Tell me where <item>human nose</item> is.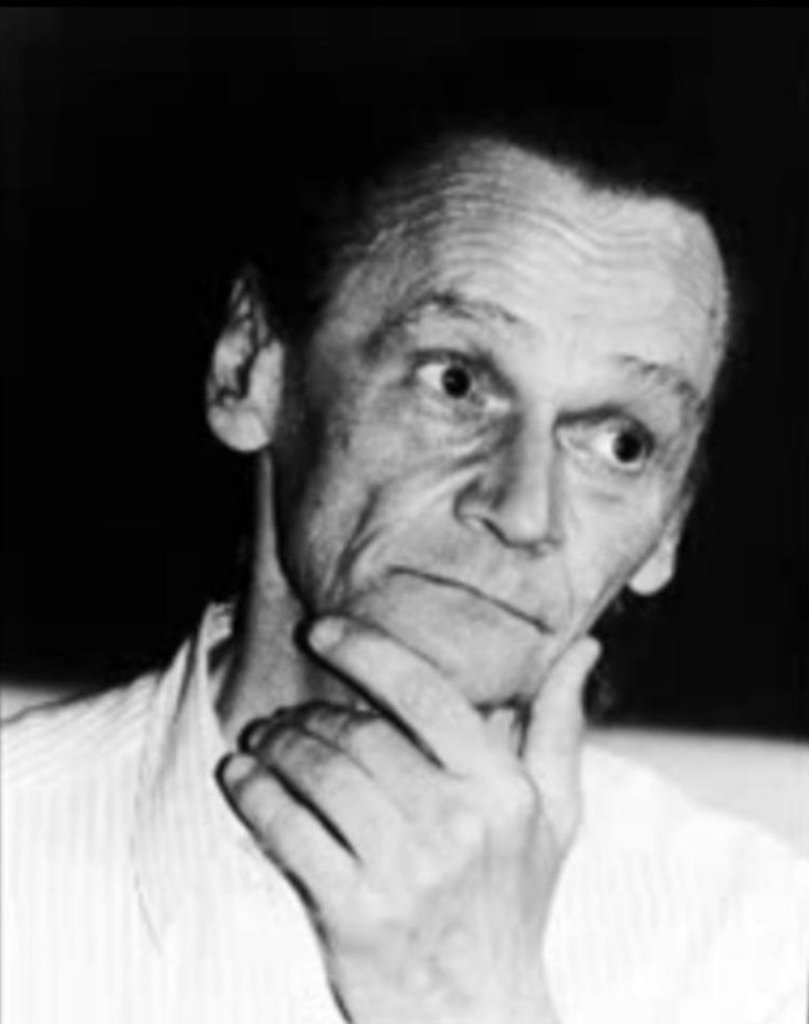
<item>human nose</item> is at bbox=(457, 413, 567, 554).
